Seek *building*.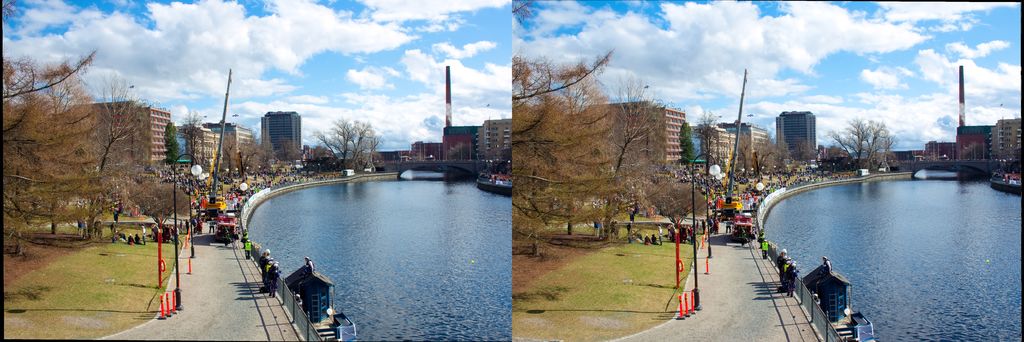
crop(211, 125, 252, 162).
